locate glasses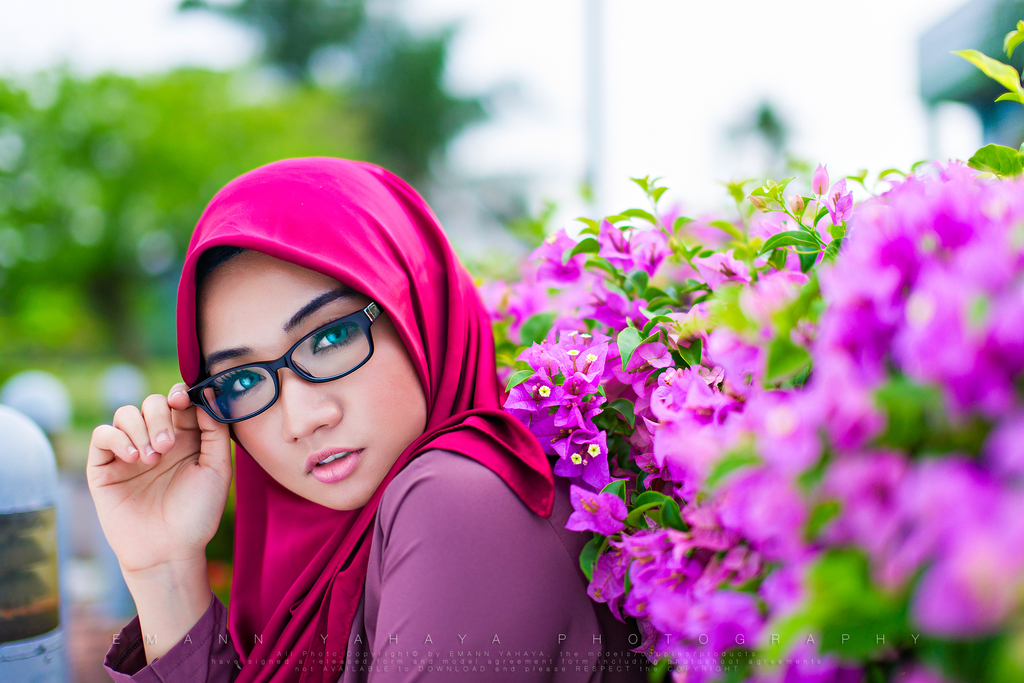
175:316:407:422
